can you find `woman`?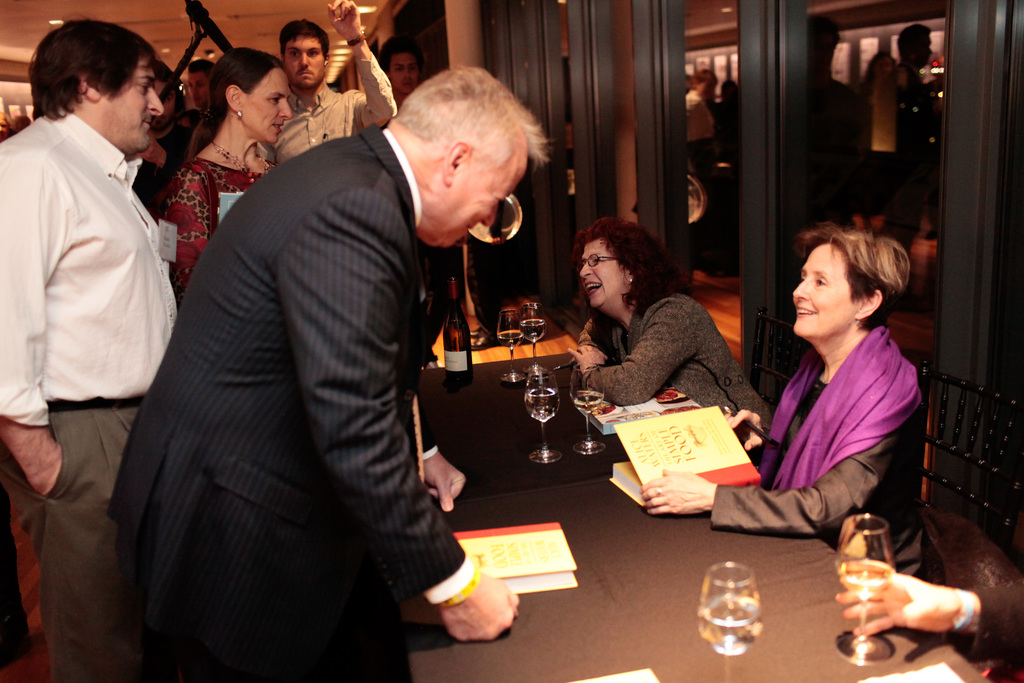
Yes, bounding box: <region>157, 45, 294, 312</region>.
